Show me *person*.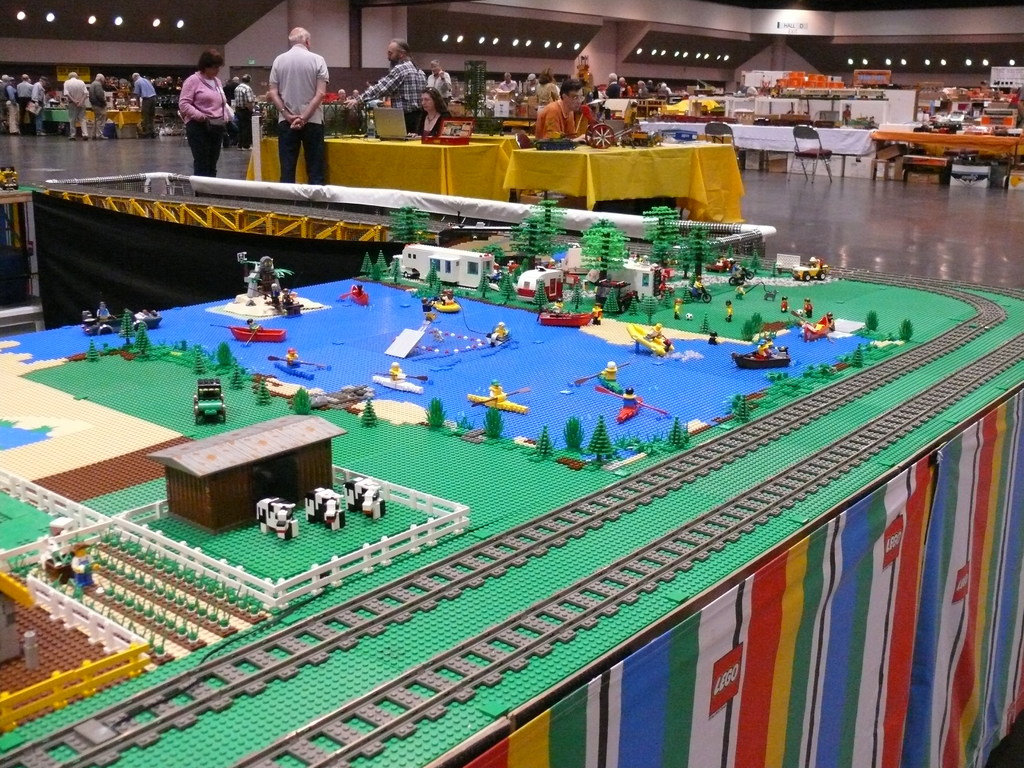
*person* is here: 538,79,582,147.
